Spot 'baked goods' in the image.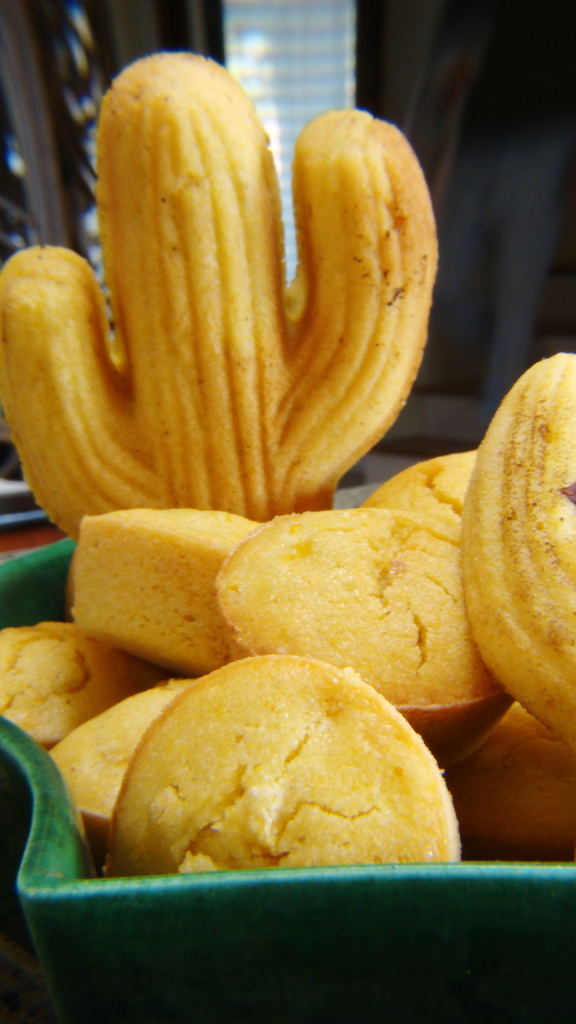
'baked goods' found at rect(354, 449, 478, 522).
